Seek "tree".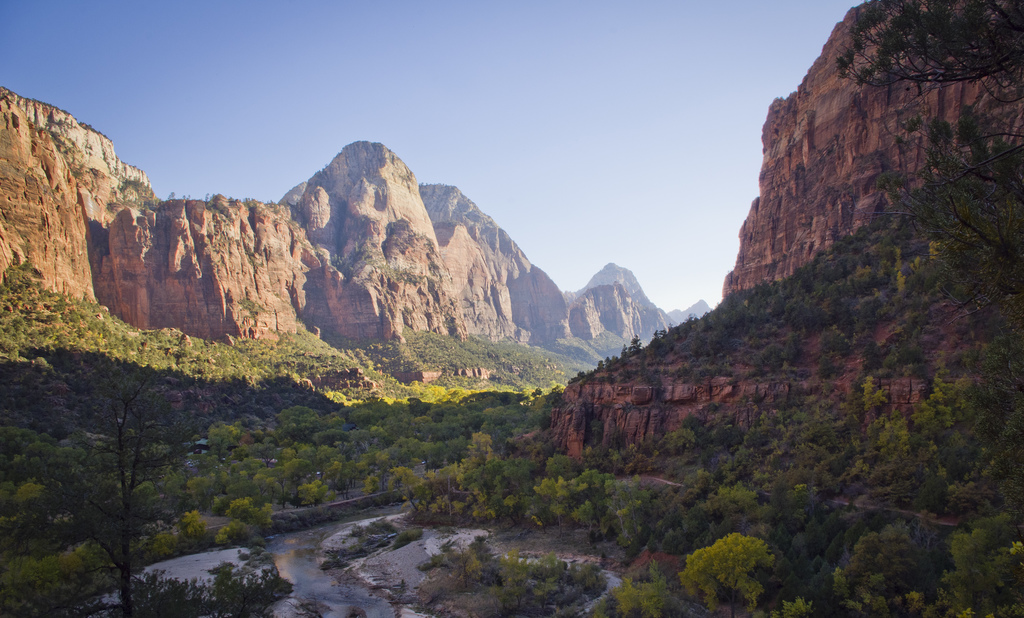
detection(233, 457, 264, 475).
